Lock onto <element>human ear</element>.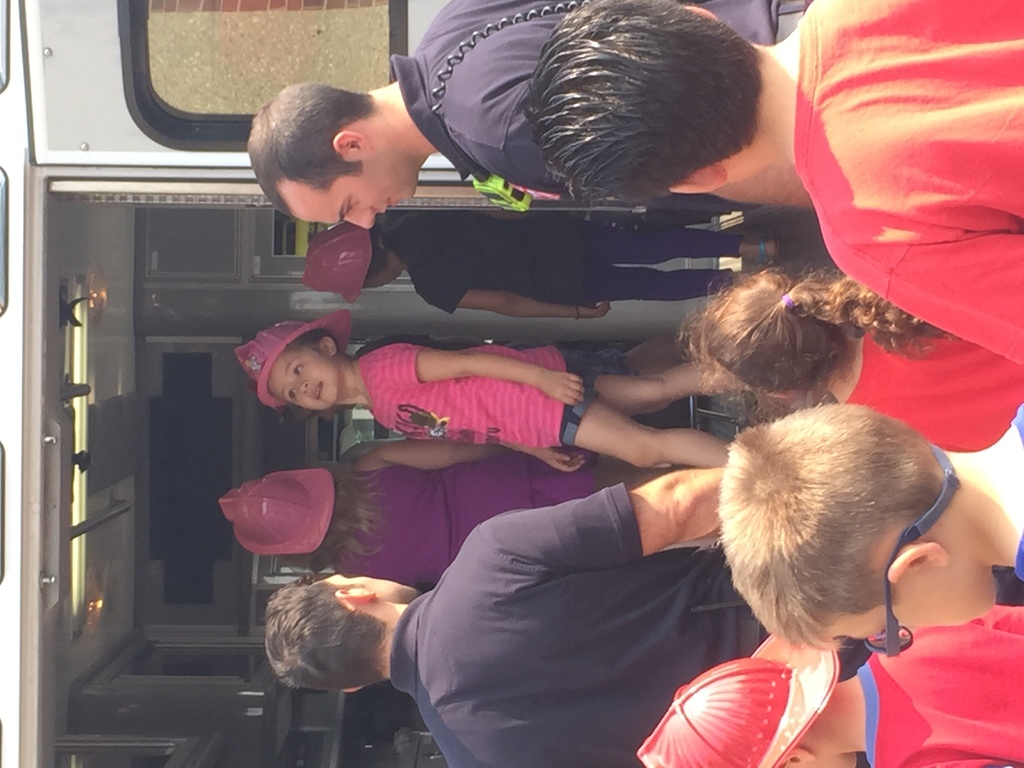
Locked: [left=334, top=128, right=369, bottom=155].
